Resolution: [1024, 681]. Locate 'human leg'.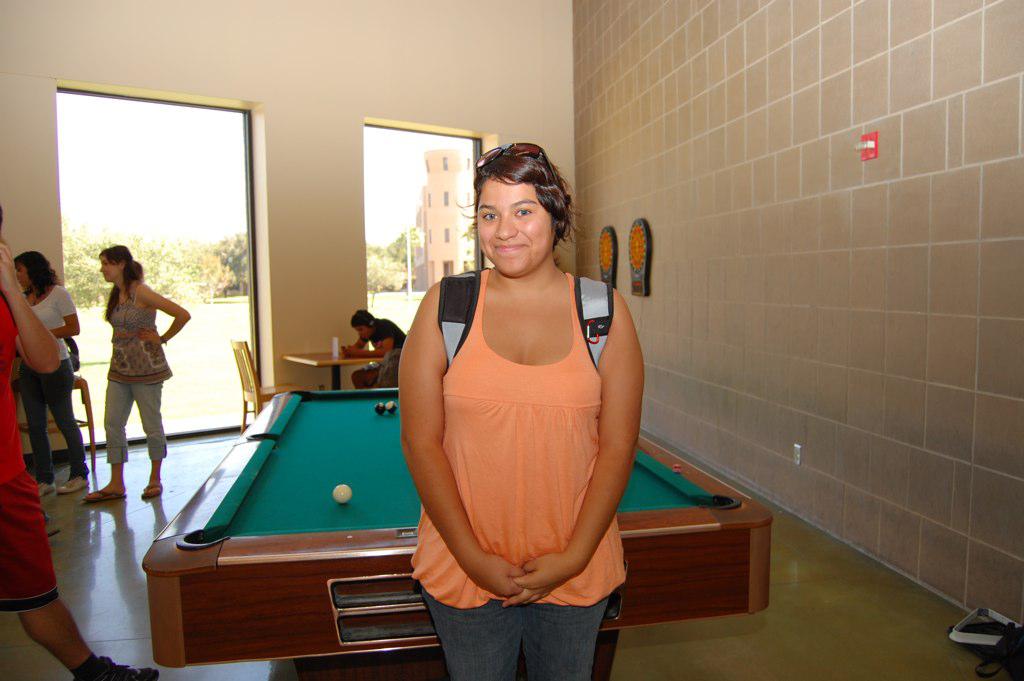
<box>15,584,155,680</box>.
